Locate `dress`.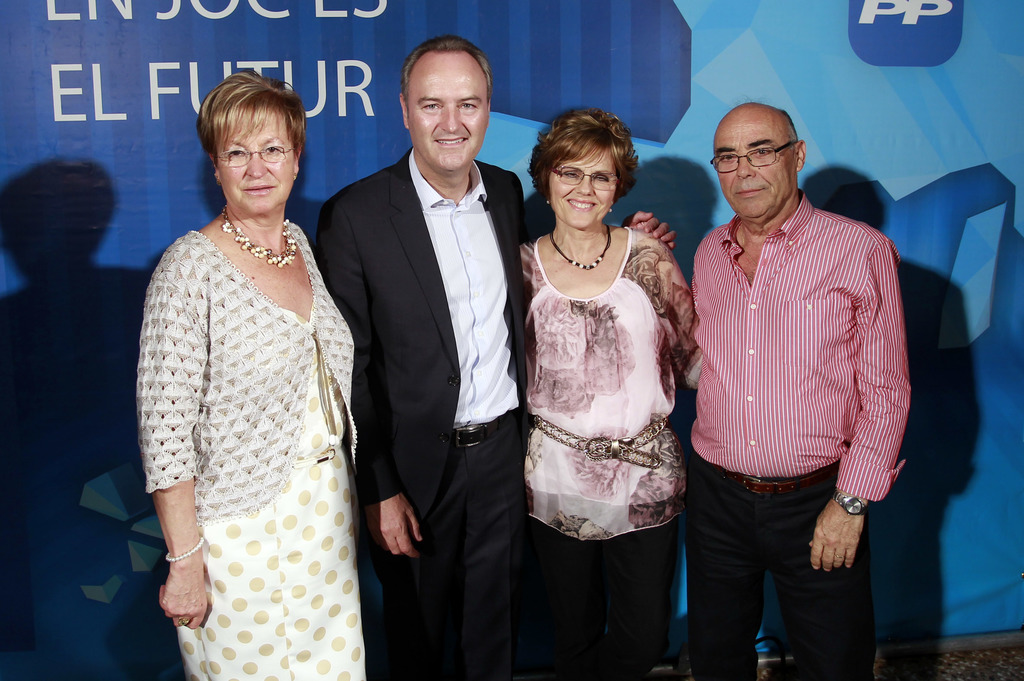
Bounding box: [175,365,366,680].
